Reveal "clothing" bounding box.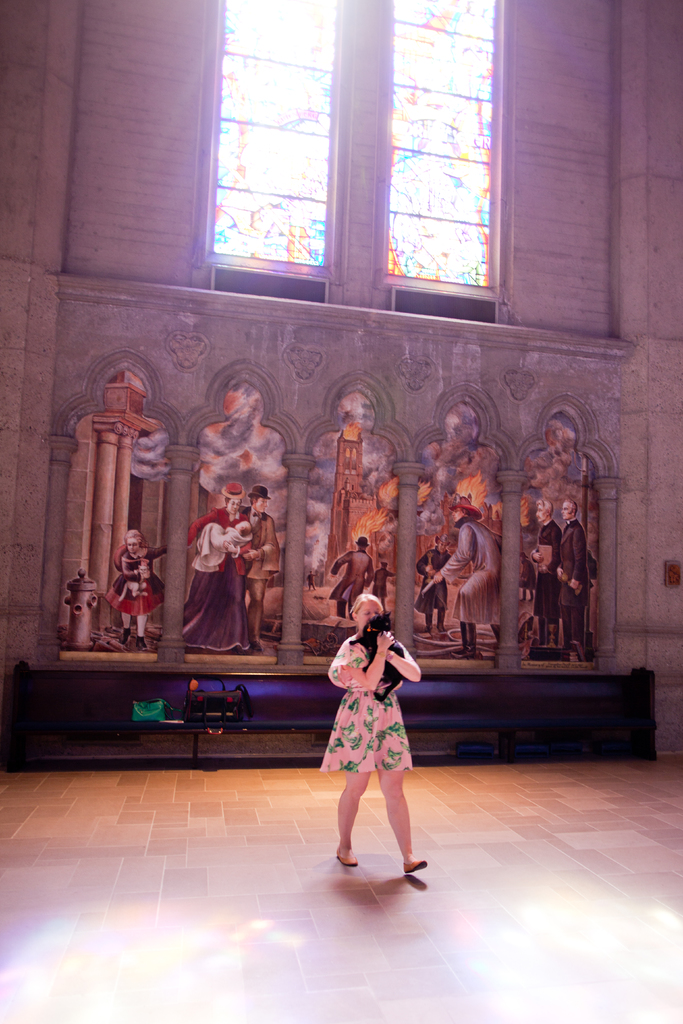
Revealed: crop(322, 632, 413, 774).
